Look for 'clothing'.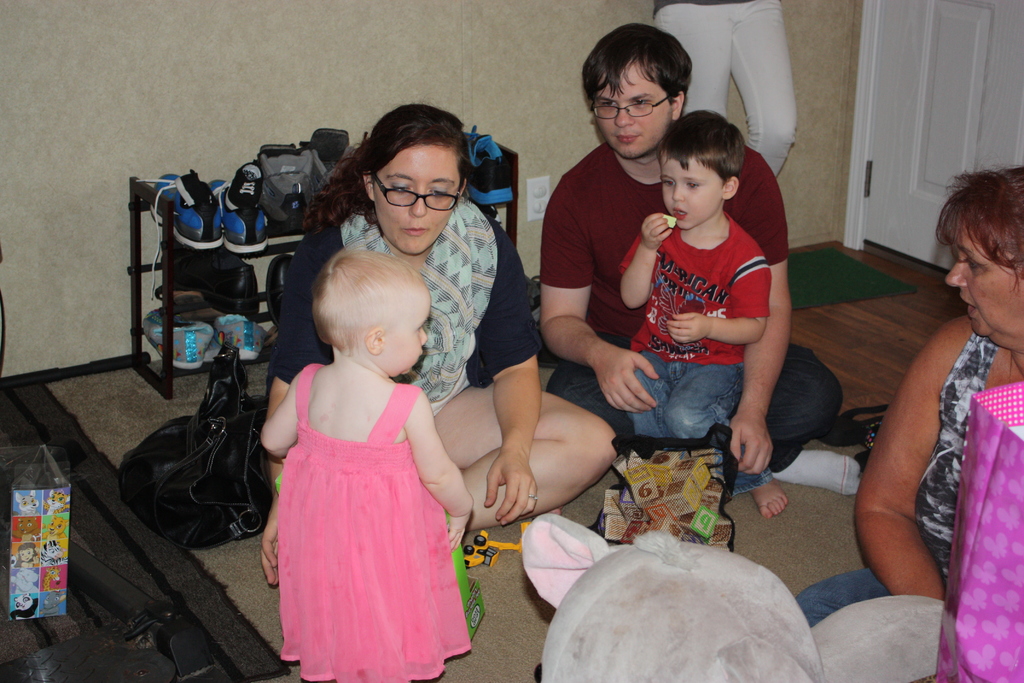
Found: {"left": 529, "top": 138, "right": 864, "bottom": 523}.
